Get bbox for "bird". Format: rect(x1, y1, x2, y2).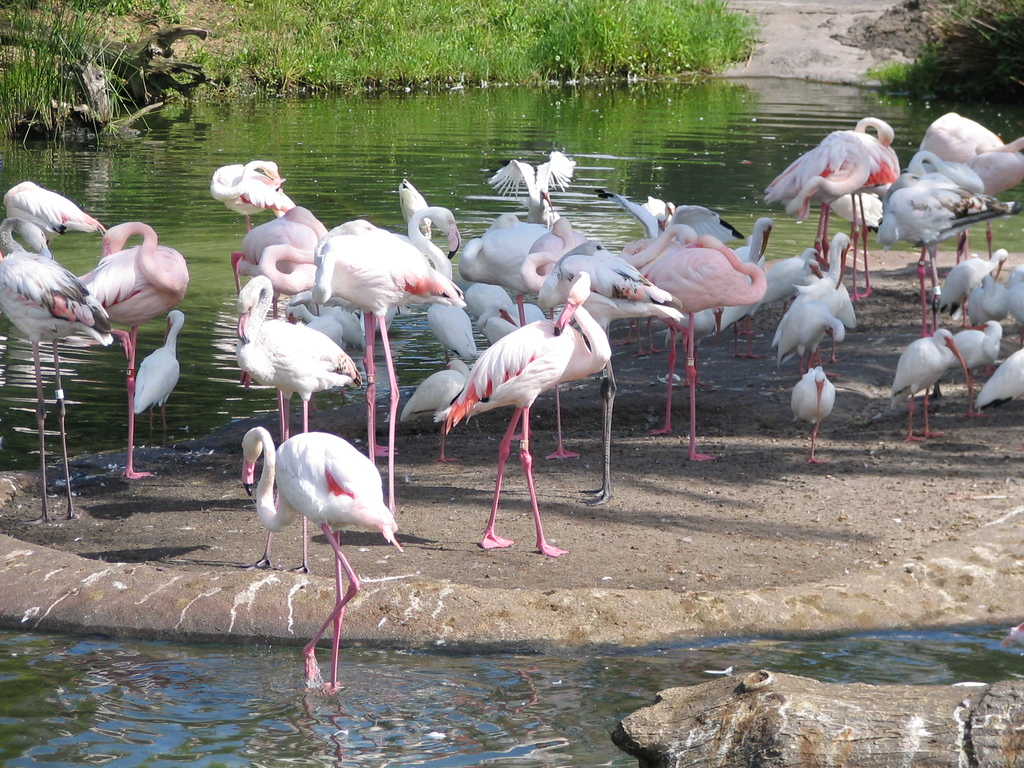
rect(1006, 254, 1023, 325).
